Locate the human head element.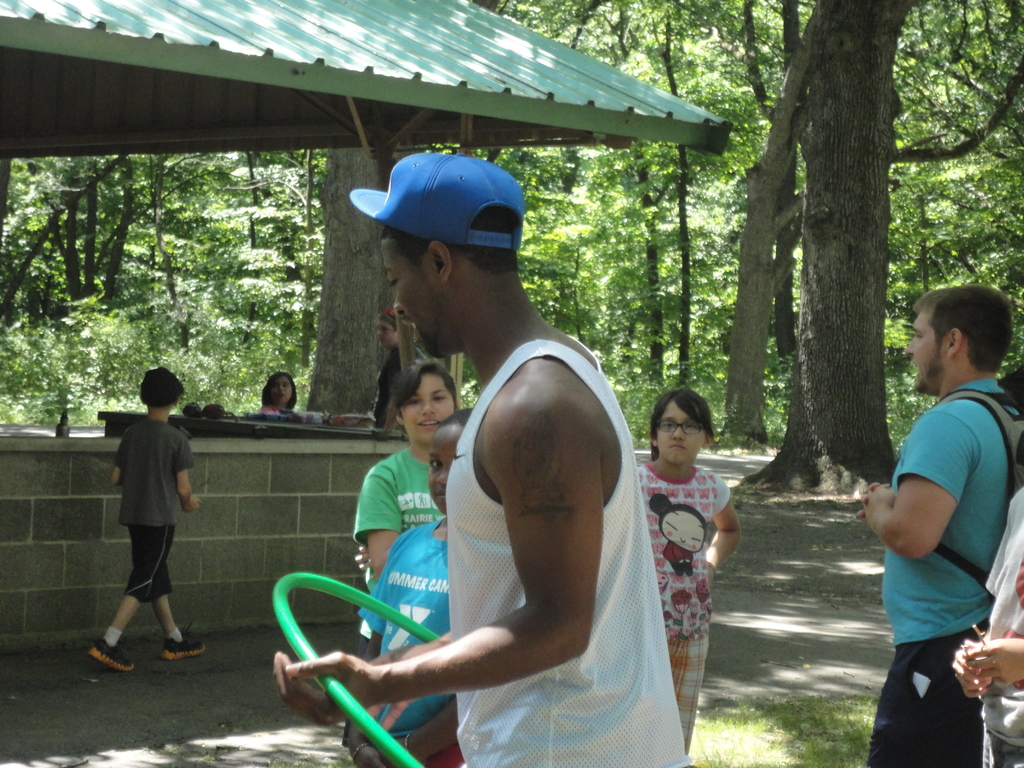
Element bbox: bbox=[377, 147, 531, 367].
